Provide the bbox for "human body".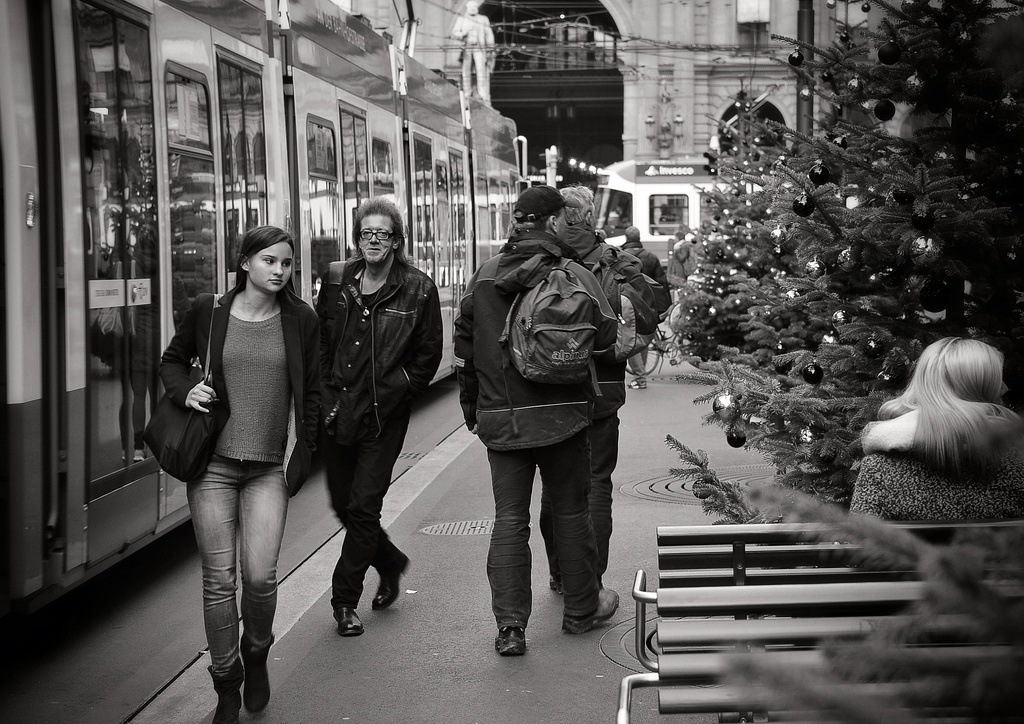
region(309, 249, 447, 640).
